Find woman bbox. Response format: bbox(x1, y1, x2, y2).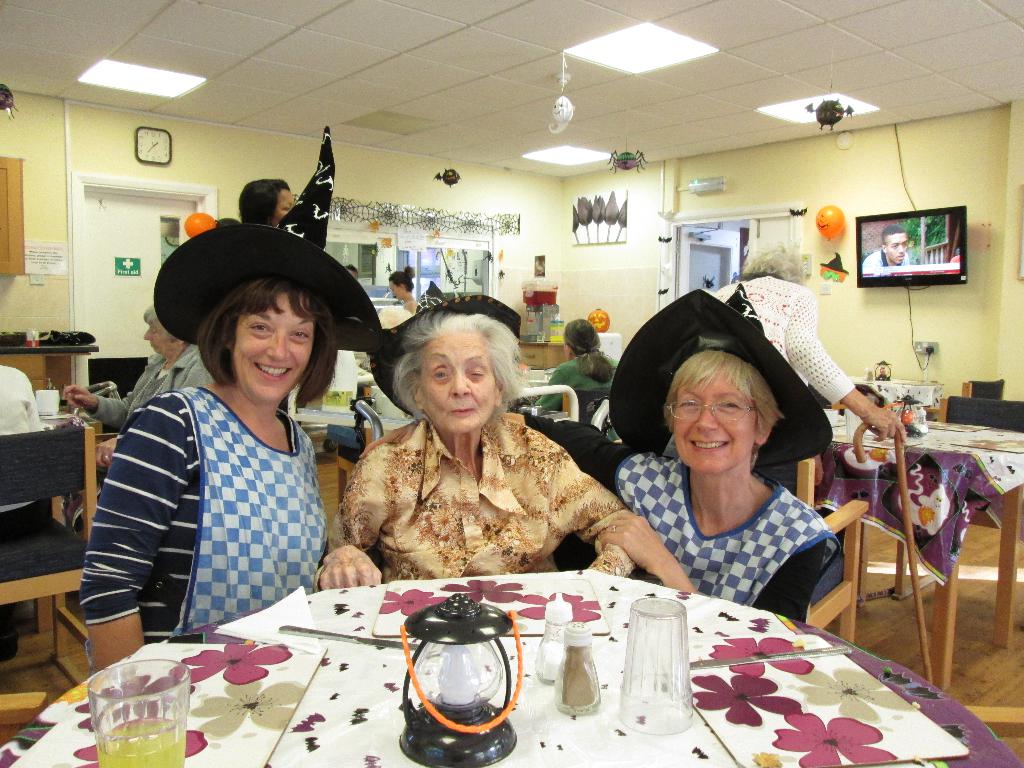
bbox(62, 300, 216, 475).
